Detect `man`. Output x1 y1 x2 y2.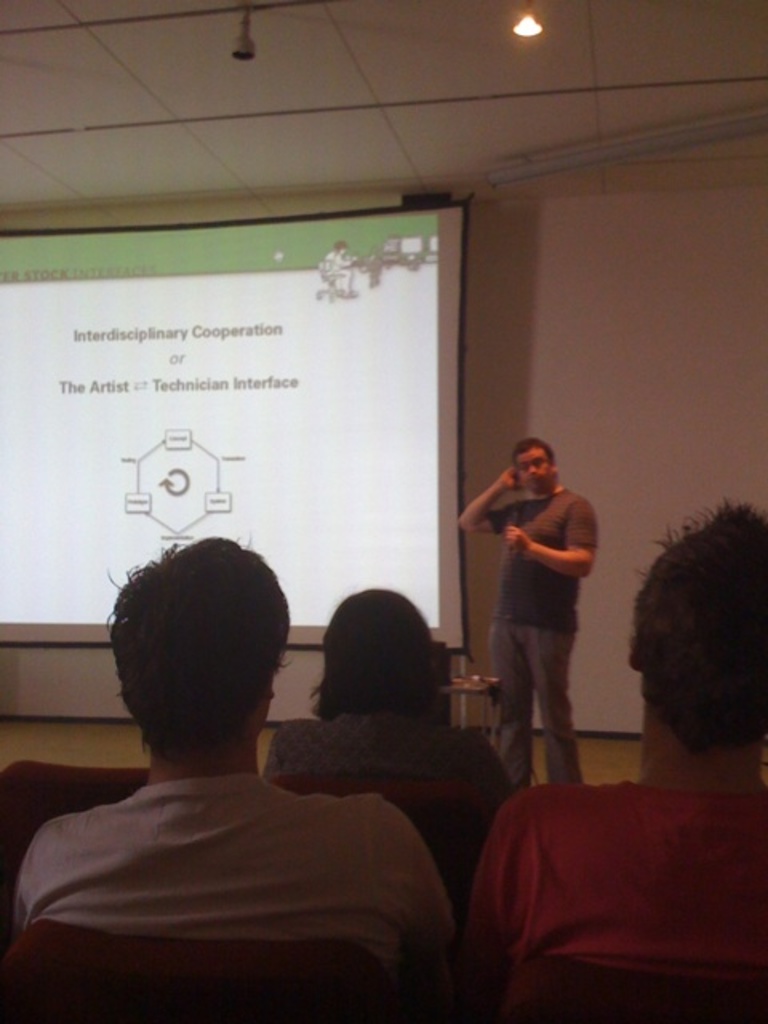
259 590 507 917.
